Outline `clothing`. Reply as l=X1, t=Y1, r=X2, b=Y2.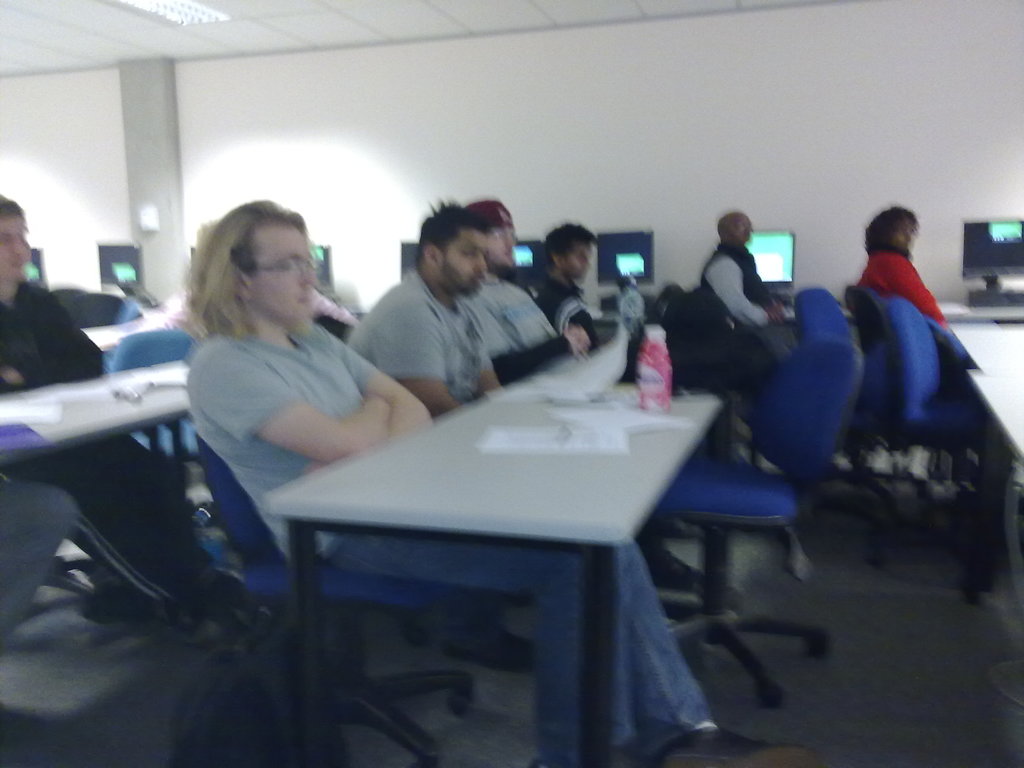
l=513, t=262, r=611, b=339.
